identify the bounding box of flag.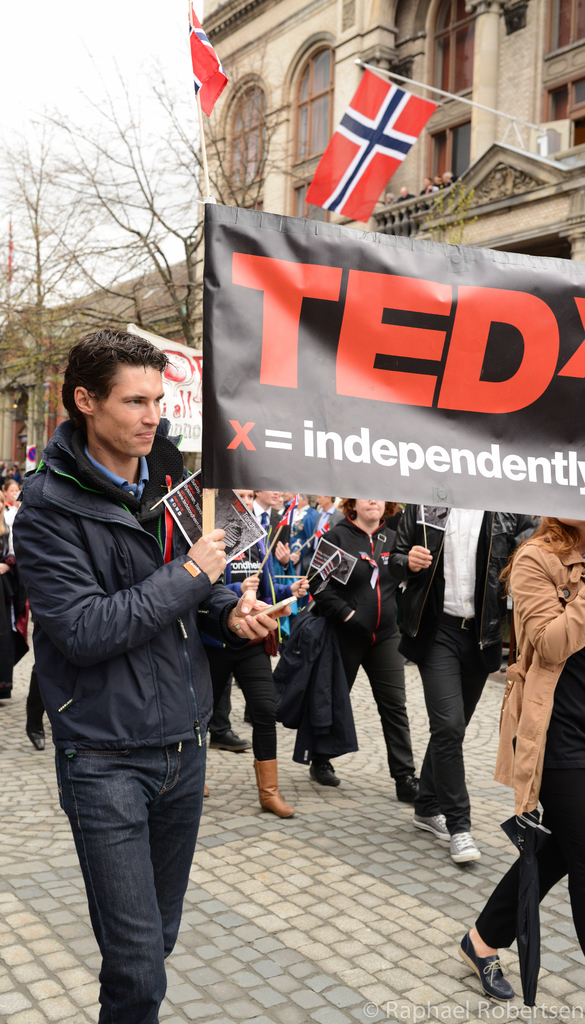
bbox=(304, 68, 437, 221).
